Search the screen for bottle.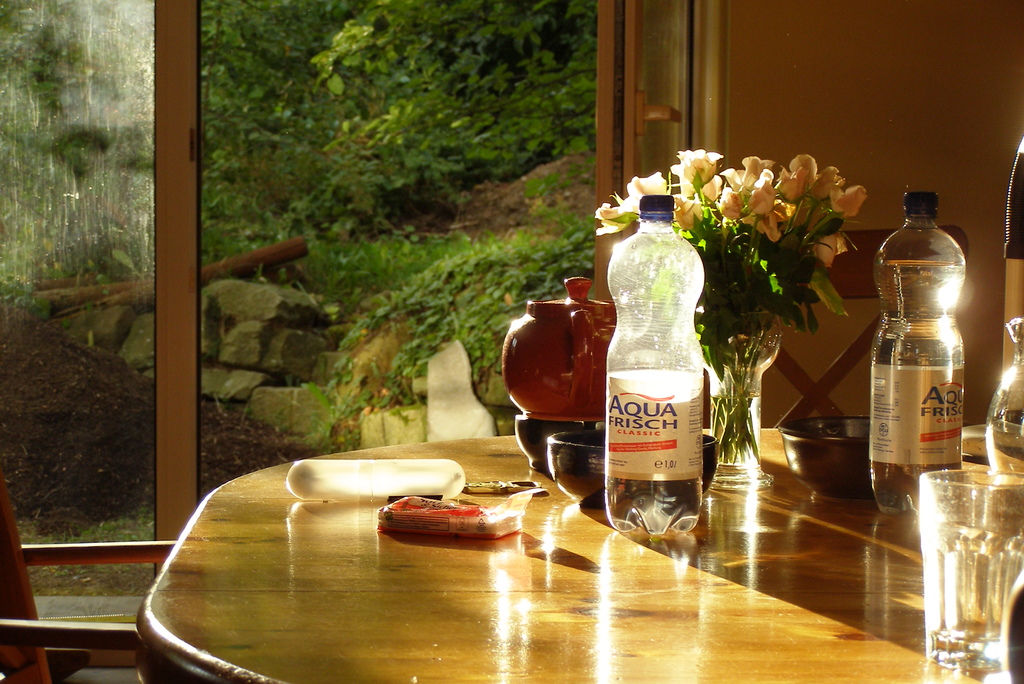
Found at {"left": 608, "top": 190, "right": 721, "bottom": 548}.
